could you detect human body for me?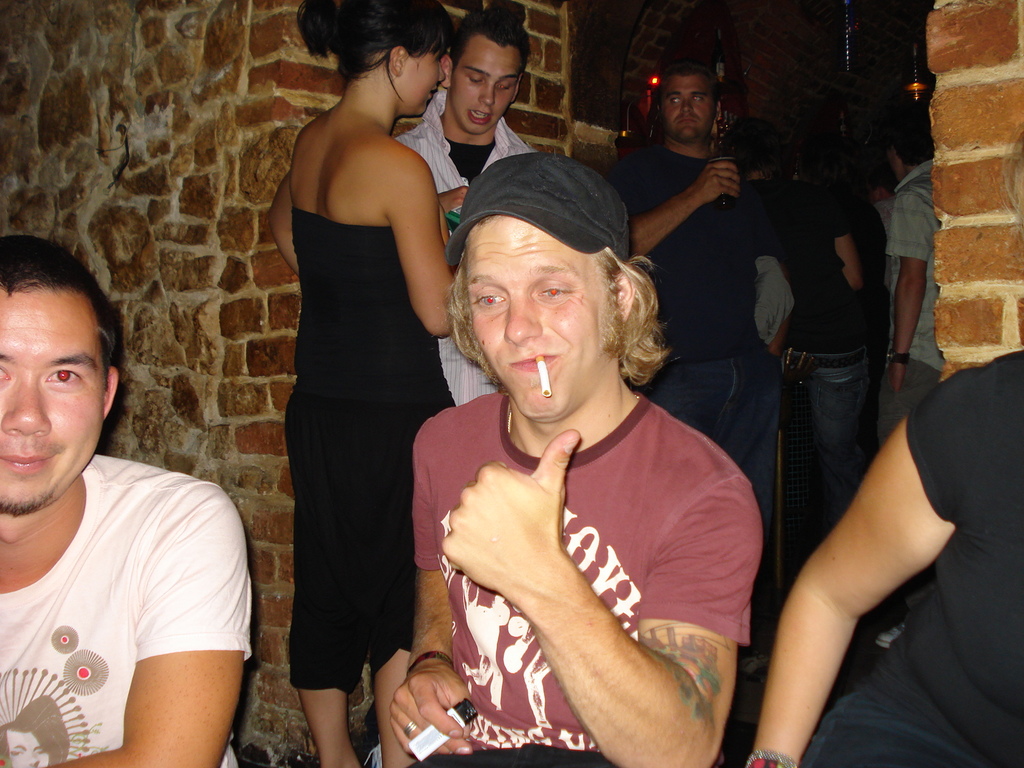
Detection result: (877, 138, 936, 417).
